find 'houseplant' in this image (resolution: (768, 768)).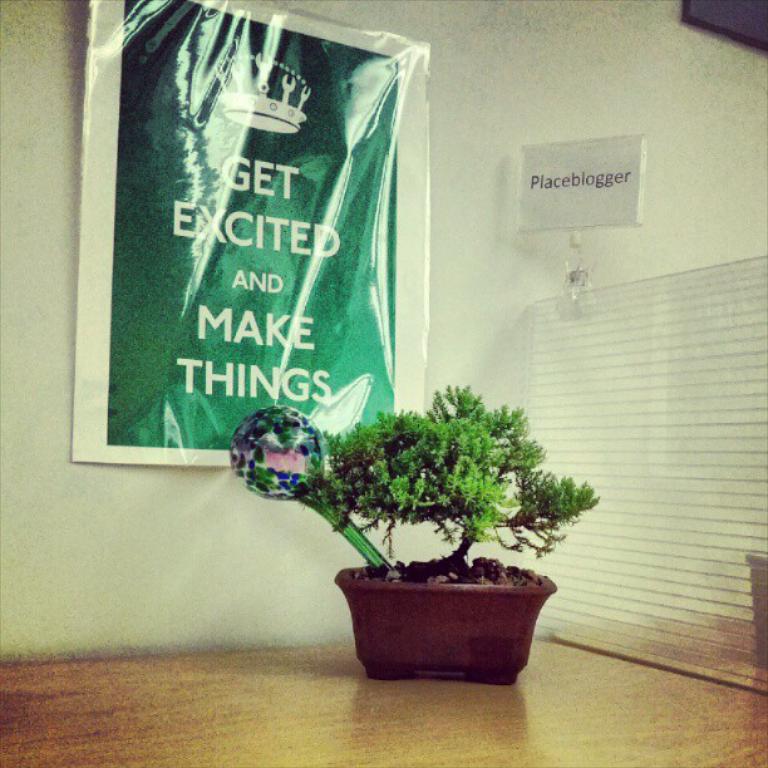
detection(250, 373, 572, 698).
